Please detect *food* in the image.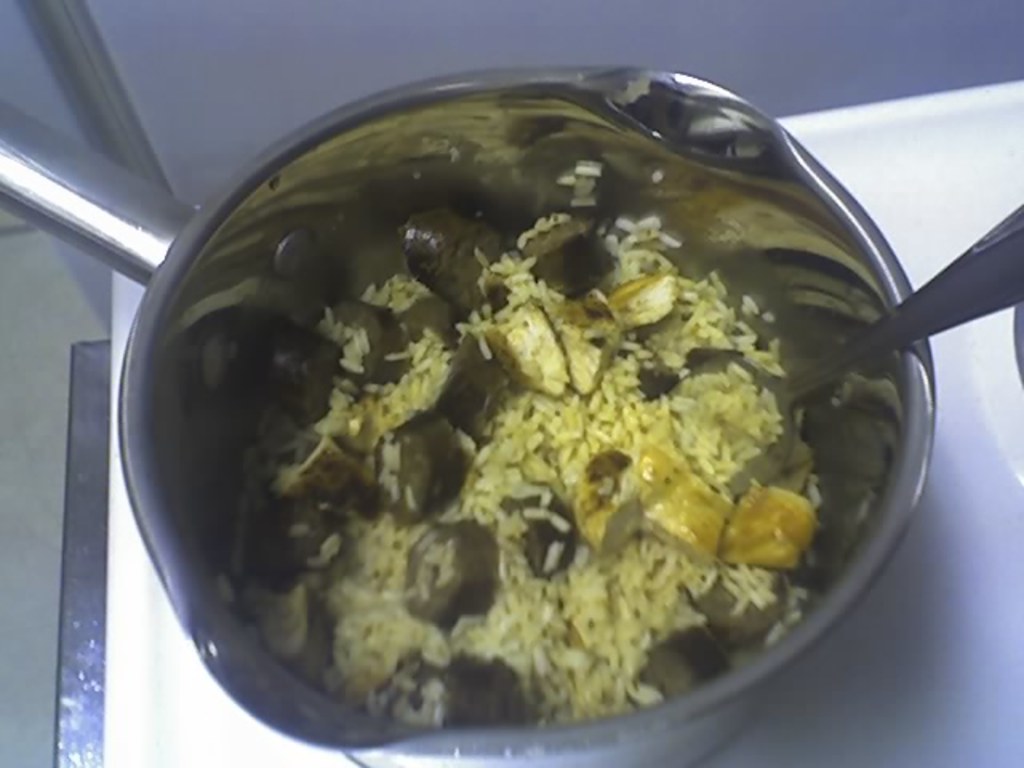
736,467,816,579.
